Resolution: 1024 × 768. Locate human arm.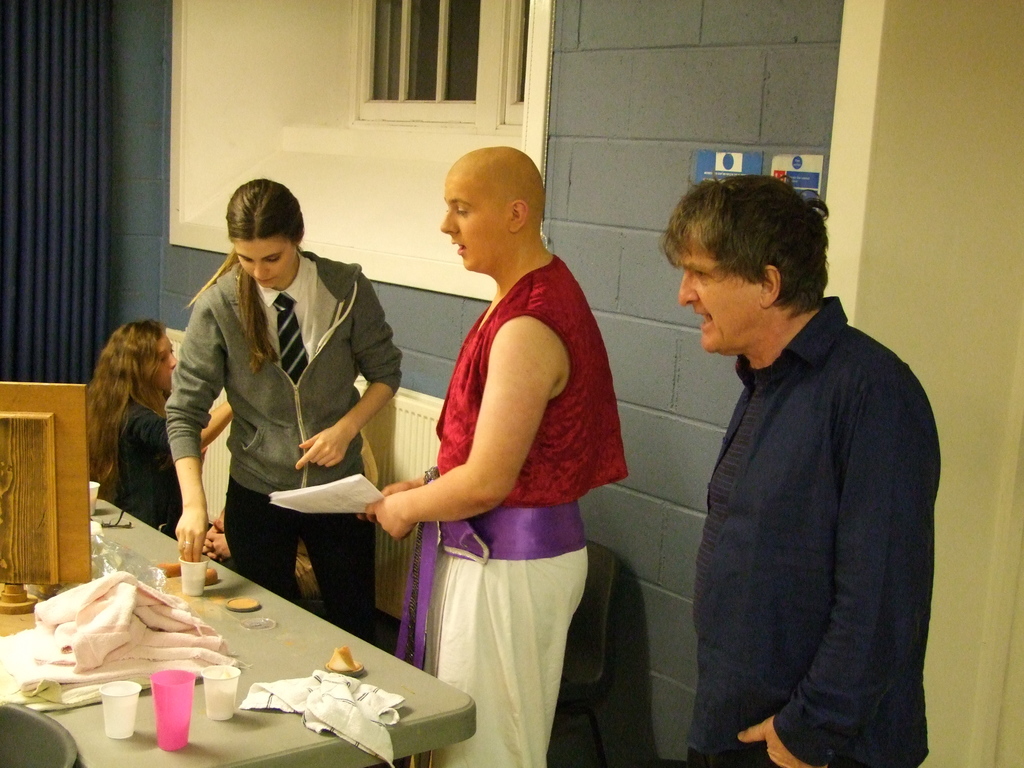
195/390/244/451.
